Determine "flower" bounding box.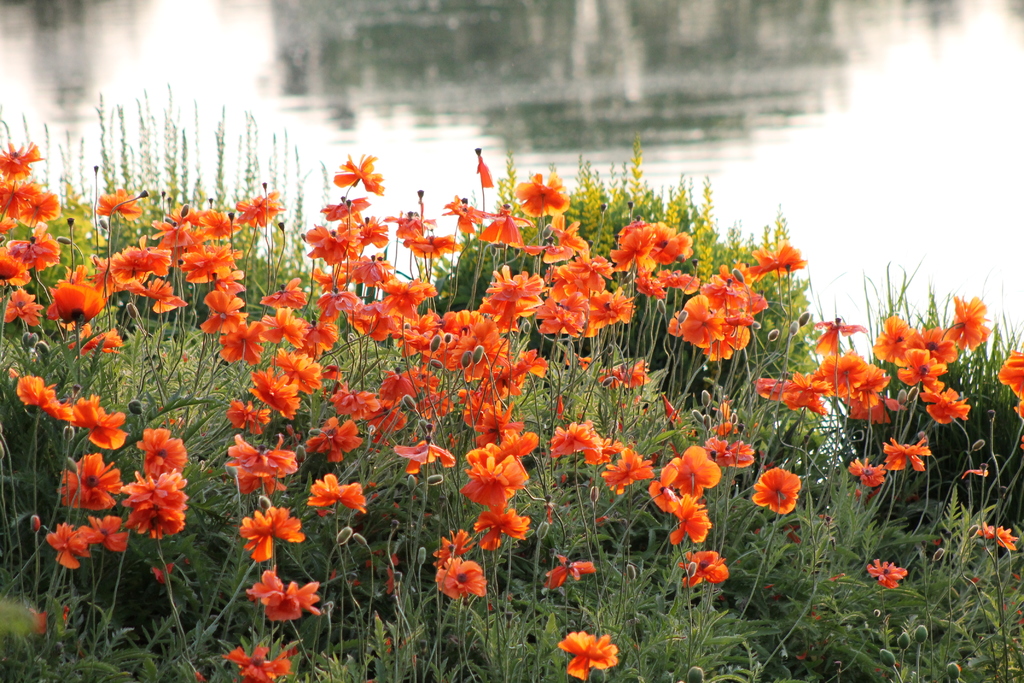
Determined: <box>459,325,510,375</box>.
